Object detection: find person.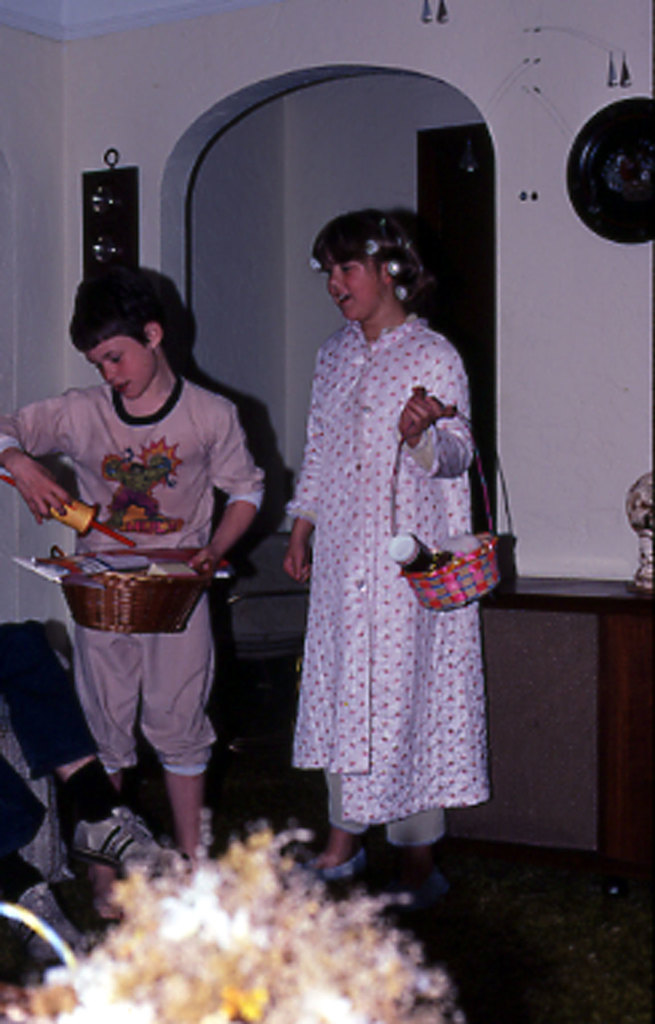
bbox(0, 265, 269, 855).
